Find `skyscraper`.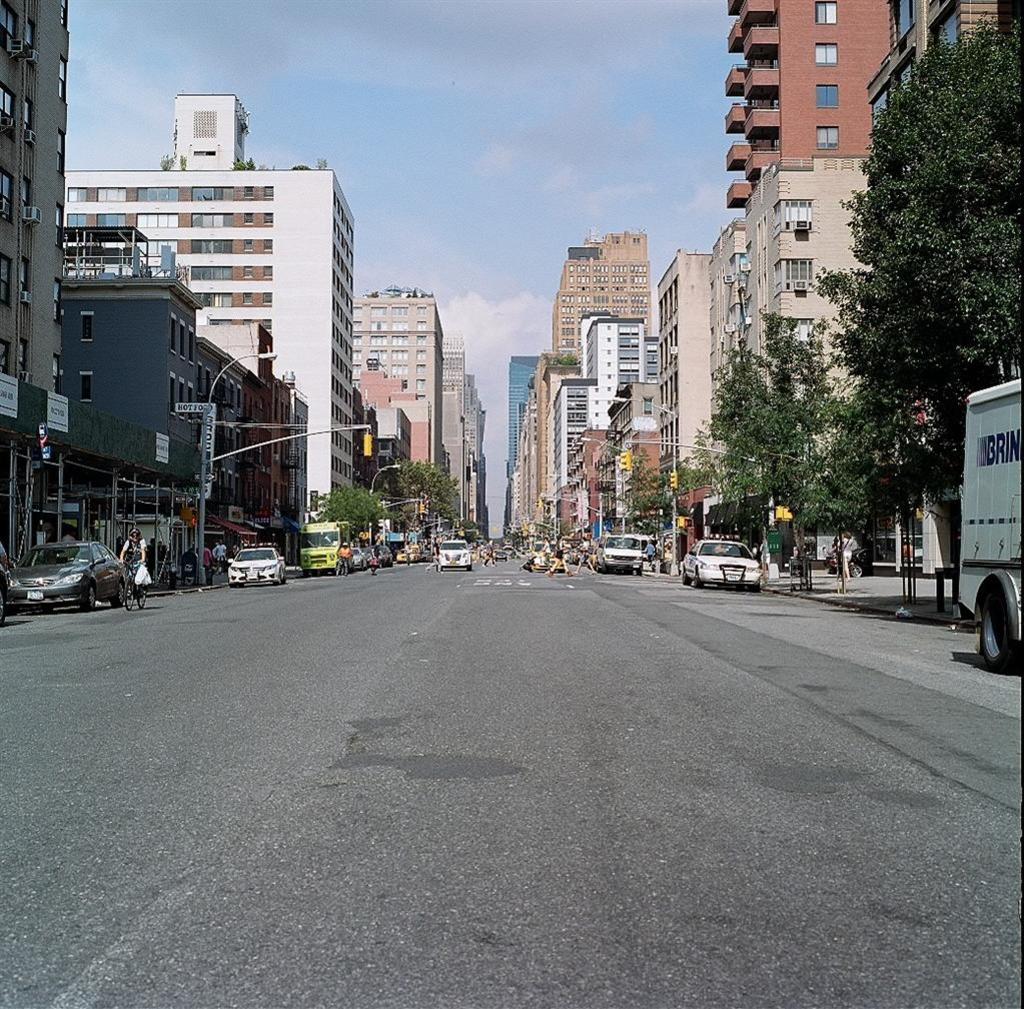
x1=439 y1=338 x2=489 y2=542.
